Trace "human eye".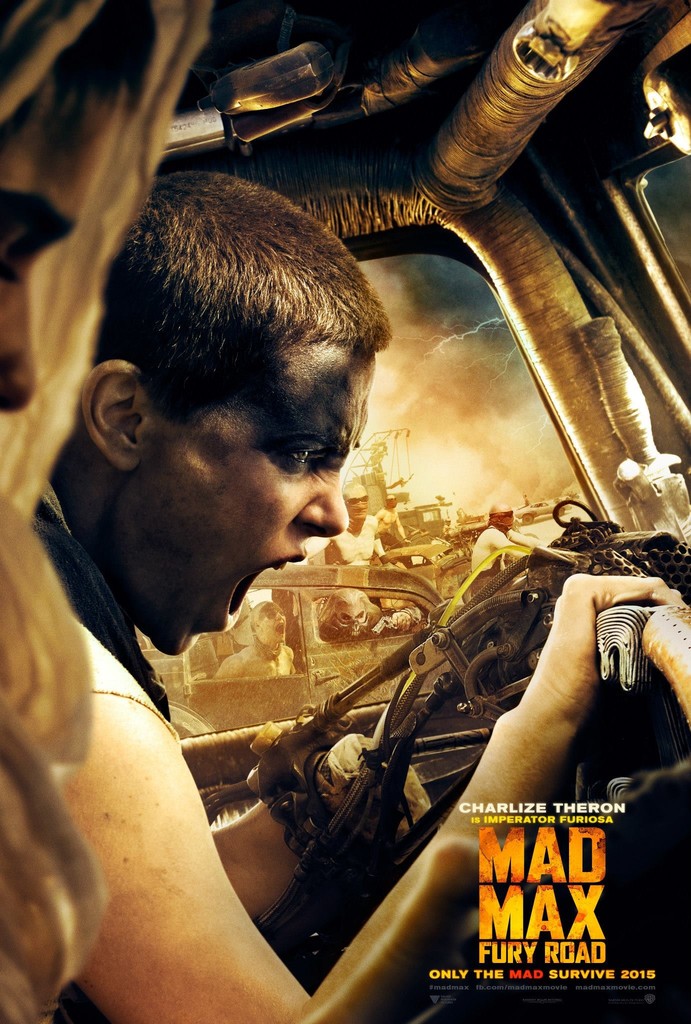
Traced to (265, 436, 325, 473).
